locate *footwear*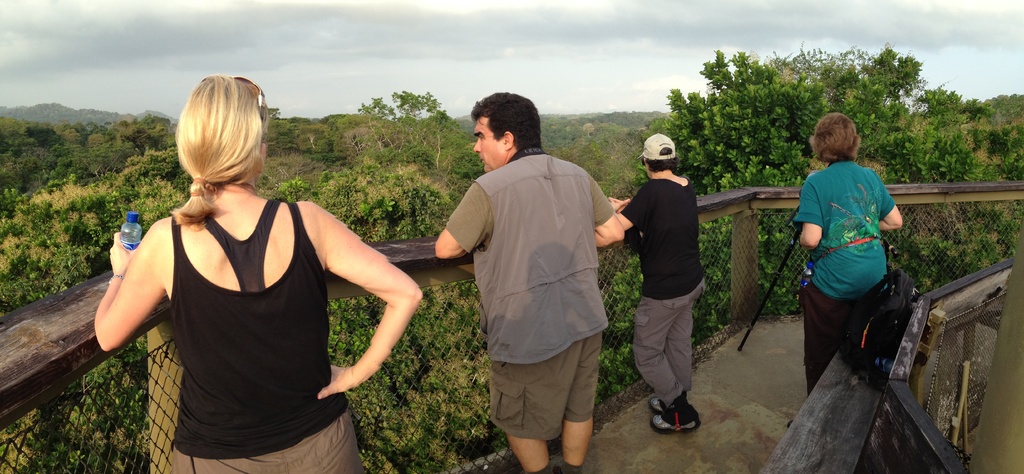
bbox(653, 404, 703, 433)
